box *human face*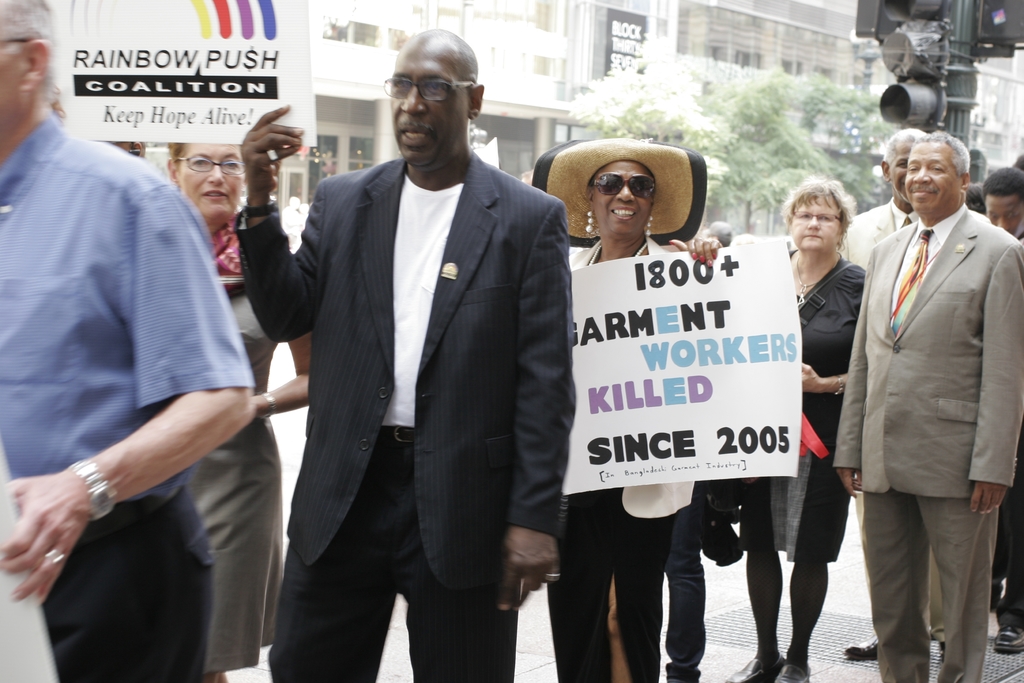
crop(904, 142, 957, 219)
